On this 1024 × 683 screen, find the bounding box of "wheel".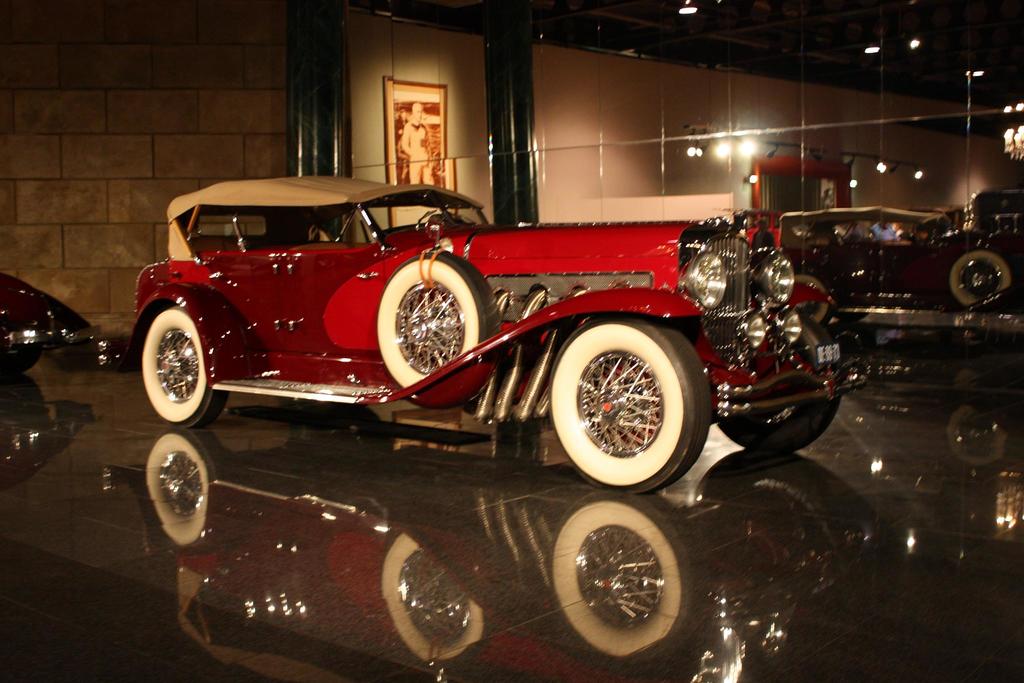
Bounding box: [3,352,42,375].
